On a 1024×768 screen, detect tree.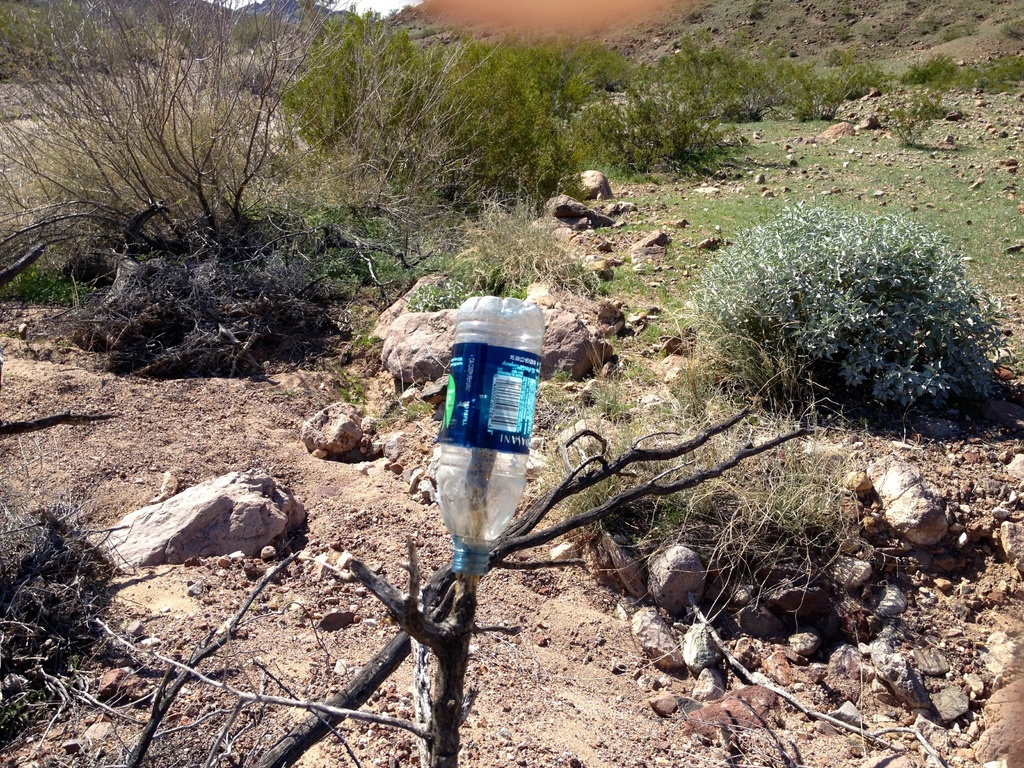
l=0, t=0, r=533, b=297.
